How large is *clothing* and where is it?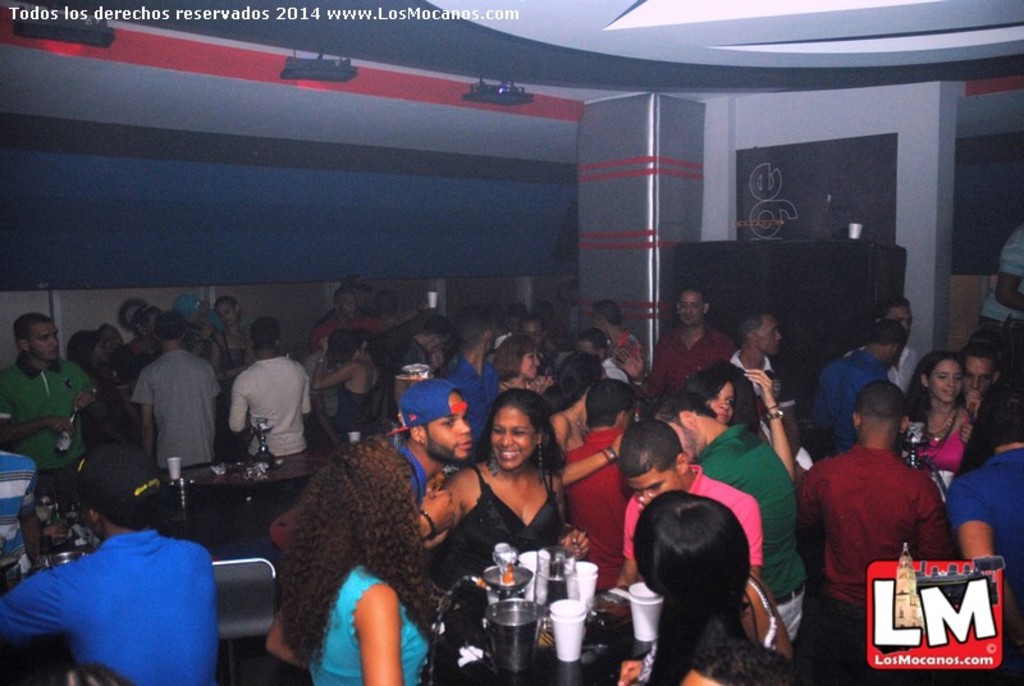
Bounding box: [686,416,804,637].
